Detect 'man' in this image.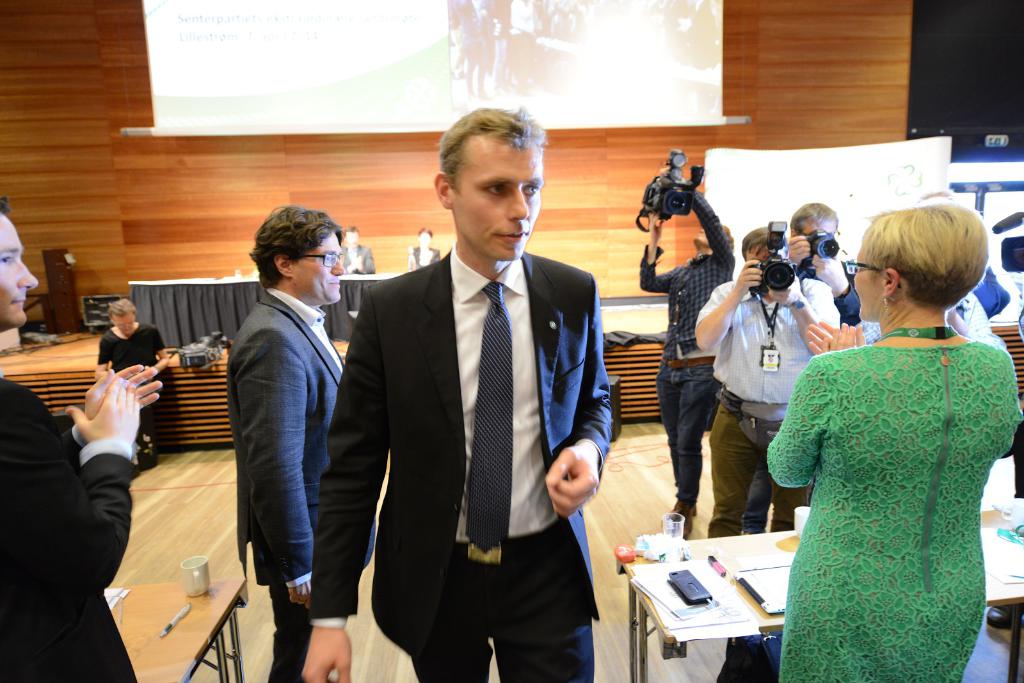
Detection: (x1=96, y1=296, x2=163, y2=474).
